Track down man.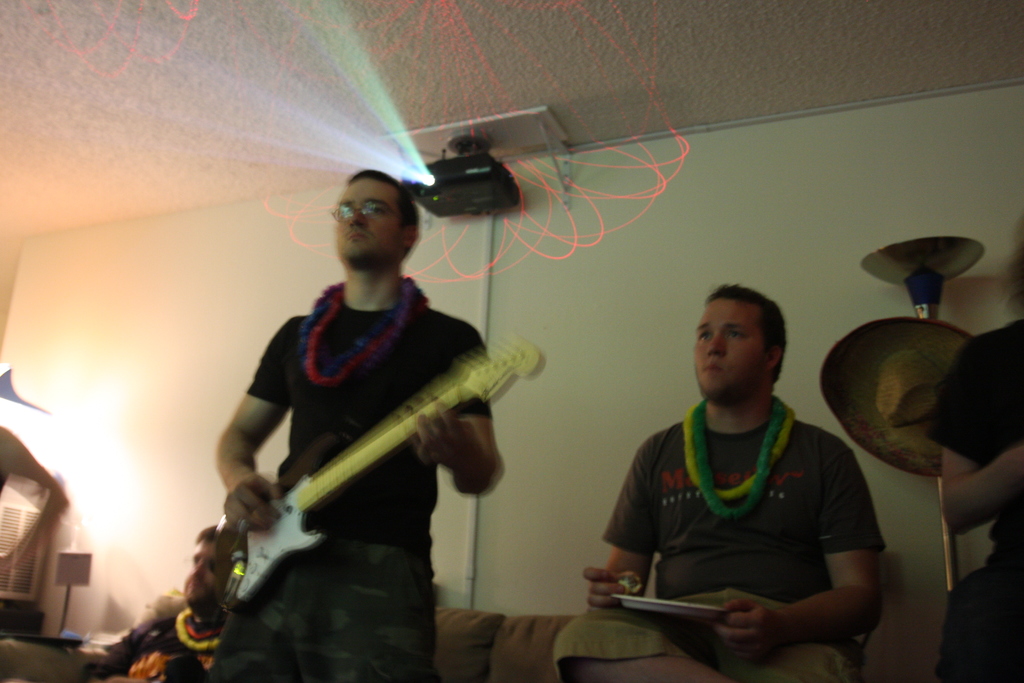
Tracked to bbox=(214, 171, 522, 682).
